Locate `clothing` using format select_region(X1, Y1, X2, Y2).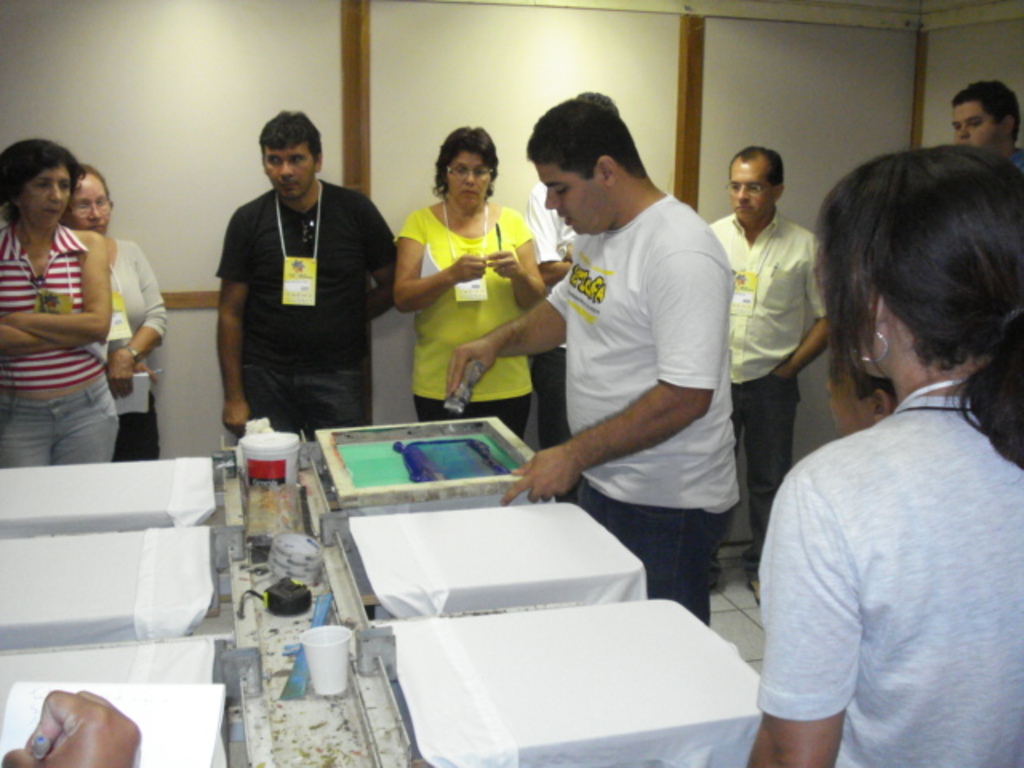
select_region(523, 178, 581, 502).
